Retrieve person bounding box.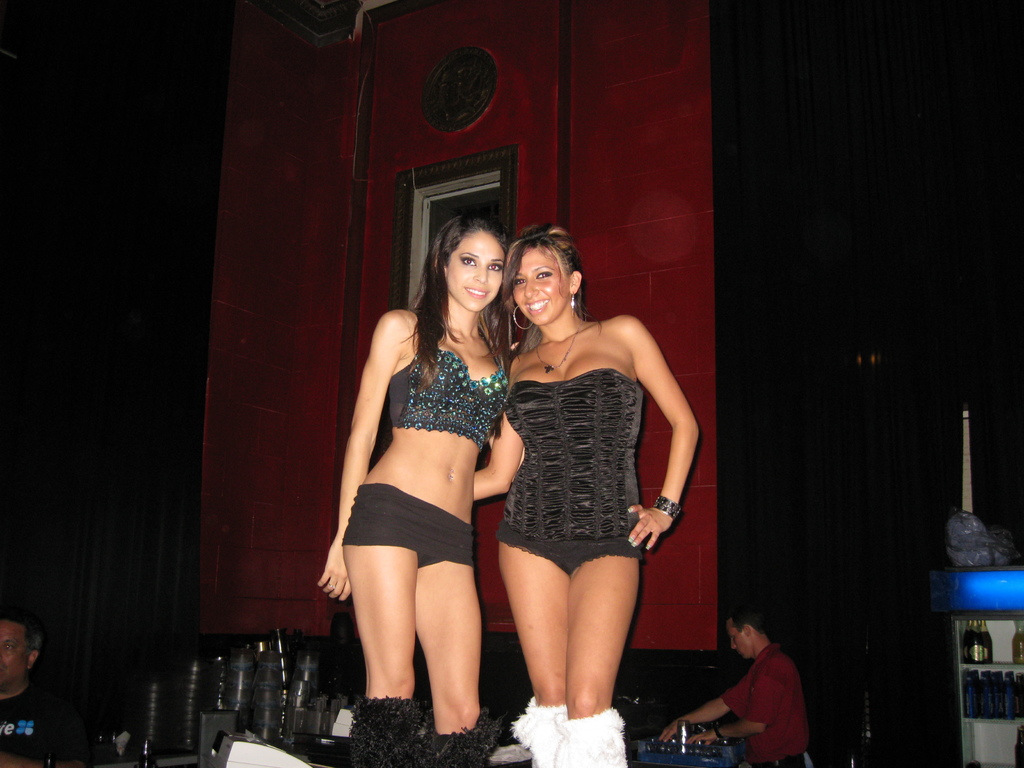
Bounding box: left=316, top=212, right=514, bottom=767.
